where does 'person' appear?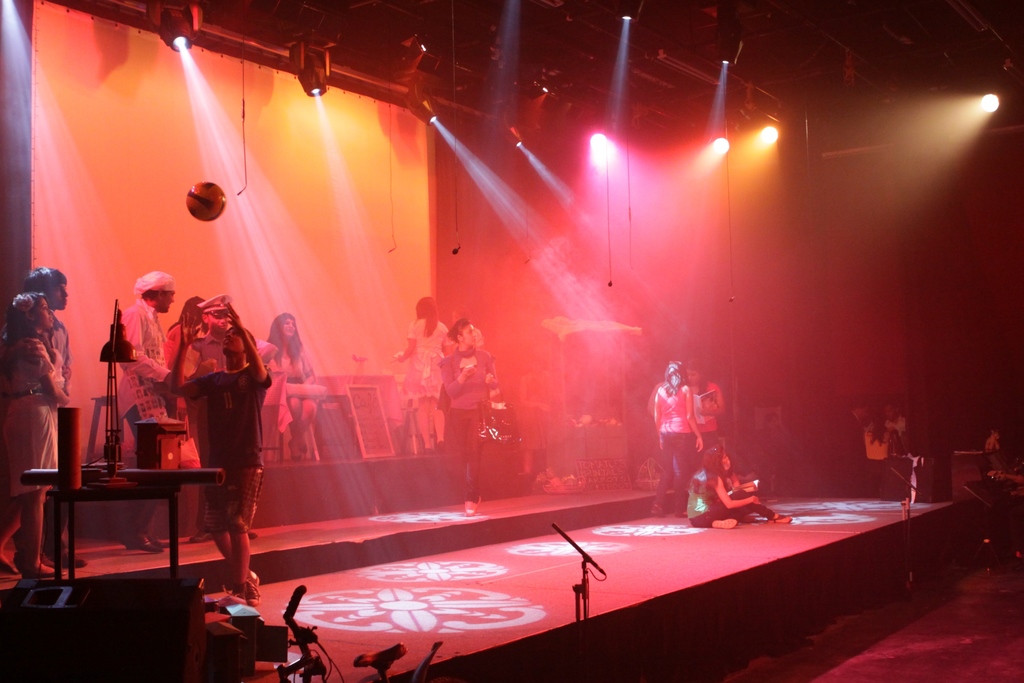
Appears at bbox(641, 360, 710, 520).
